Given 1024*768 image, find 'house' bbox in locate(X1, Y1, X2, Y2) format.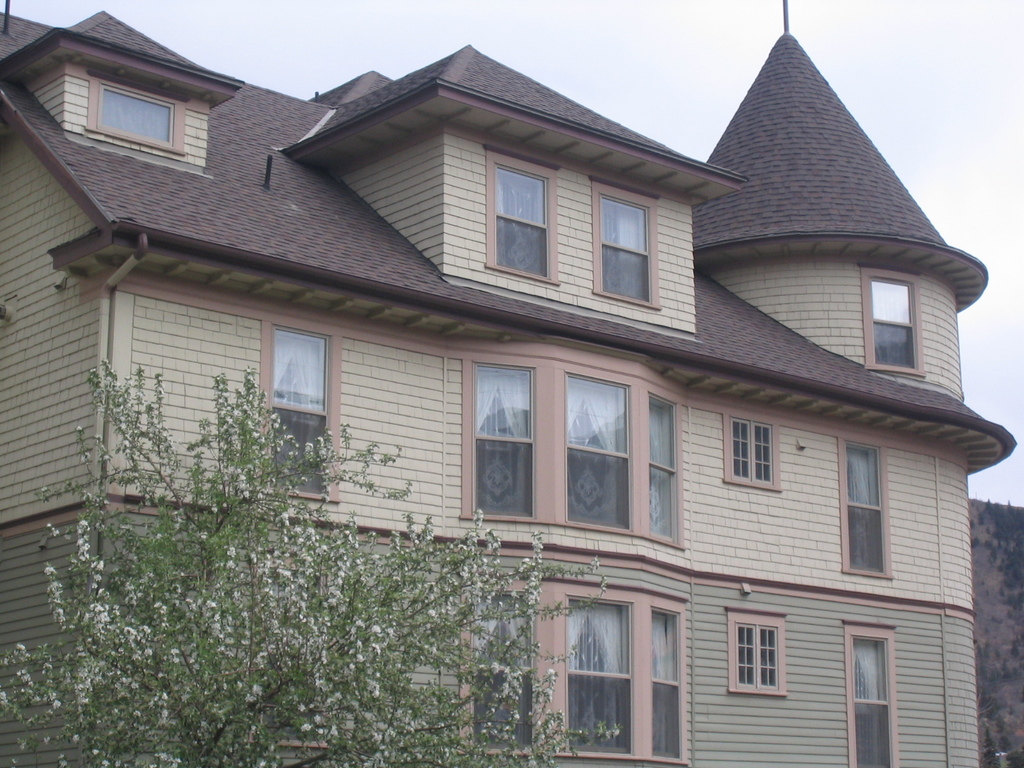
locate(0, 0, 1018, 767).
